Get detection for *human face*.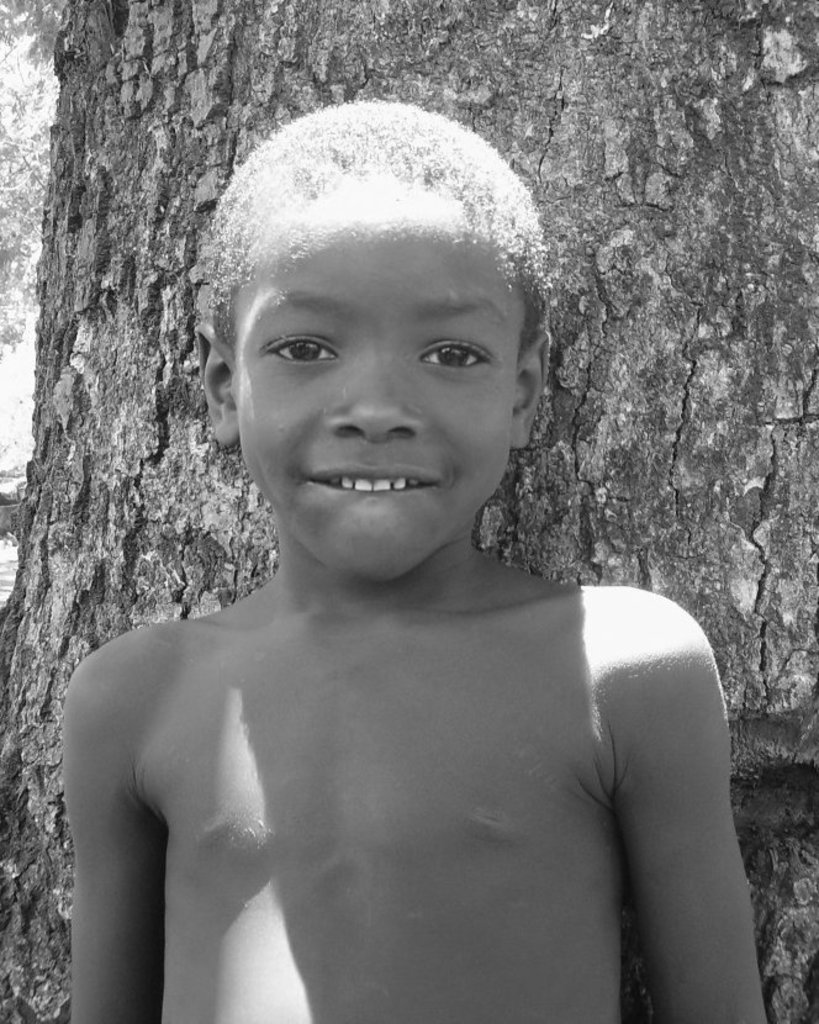
Detection: x1=229, y1=178, x2=519, y2=576.
